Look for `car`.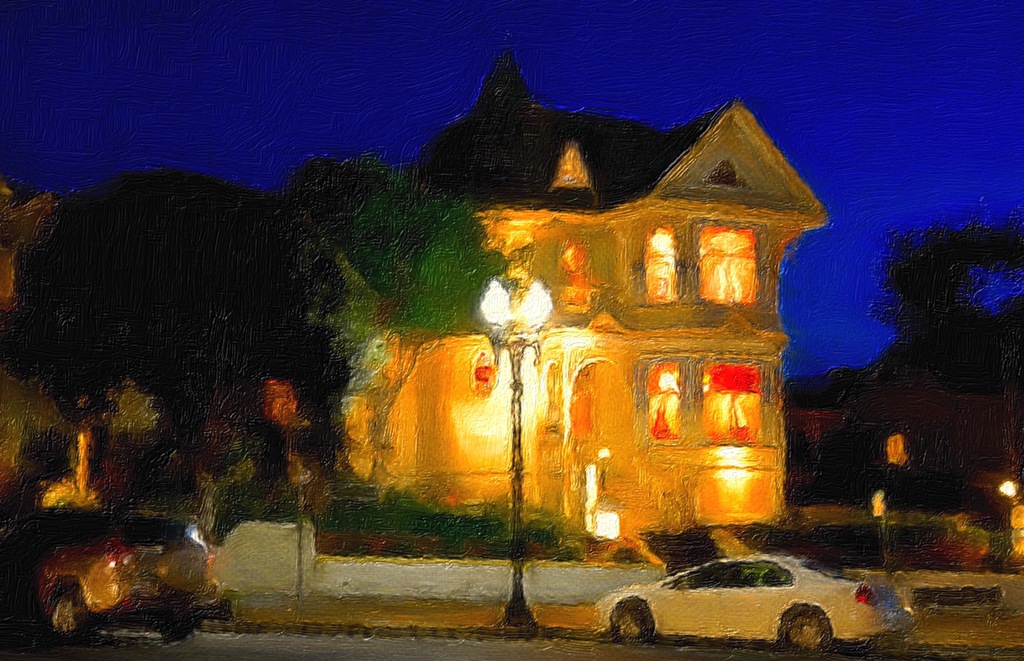
Found: <region>0, 502, 229, 639</region>.
